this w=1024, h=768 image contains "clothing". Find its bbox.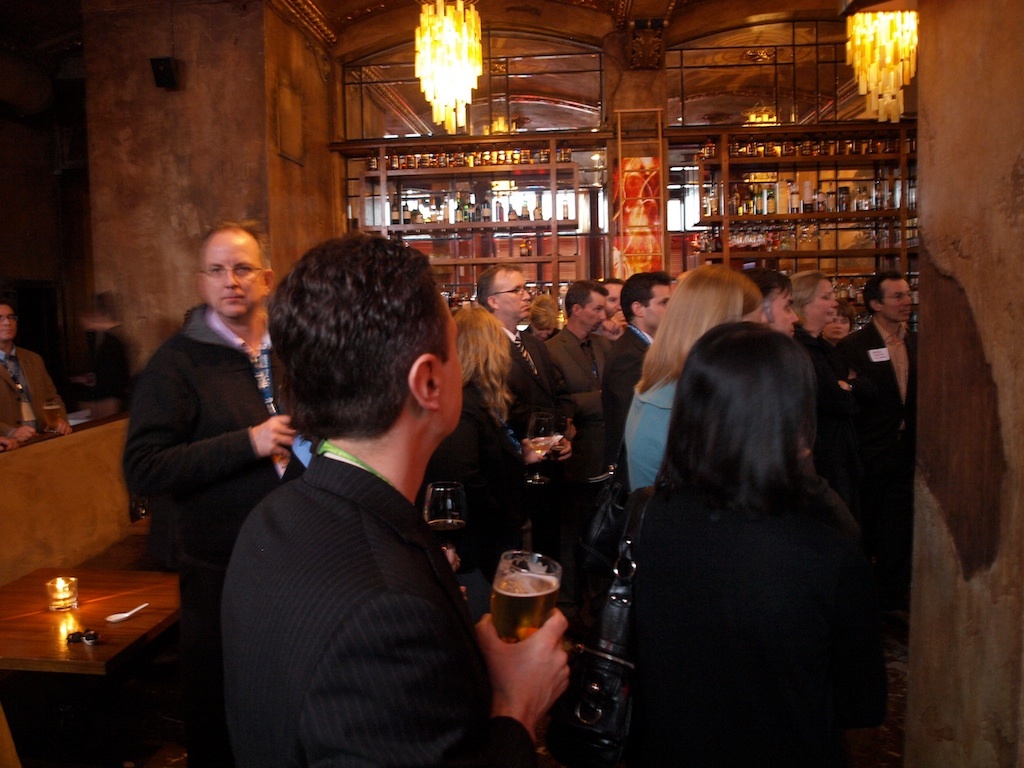
bbox=[625, 373, 680, 480].
